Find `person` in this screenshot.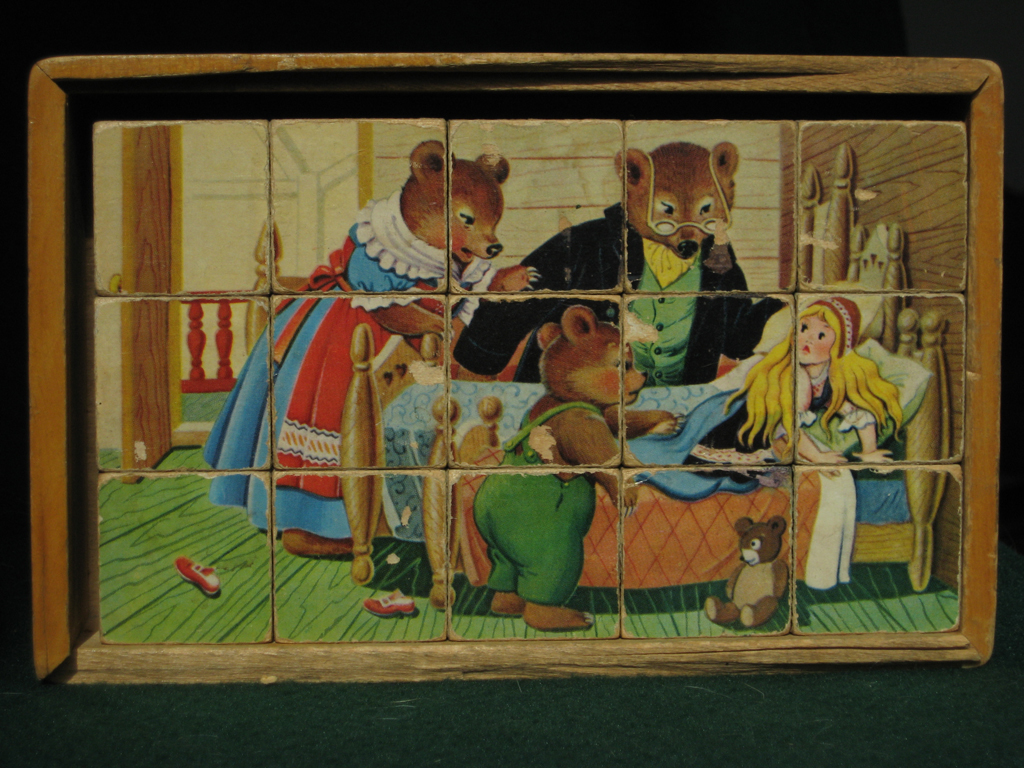
The bounding box for `person` is x1=750 y1=283 x2=906 y2=517.
